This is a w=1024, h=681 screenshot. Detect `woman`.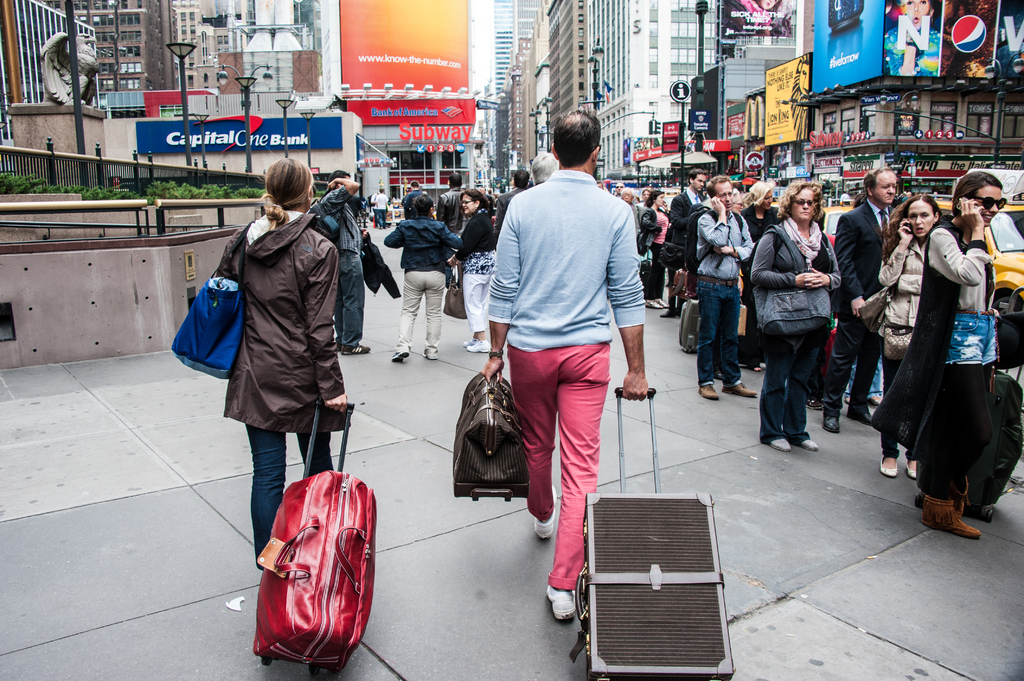
x1=447, y1=183, x2=493, y2=356.
